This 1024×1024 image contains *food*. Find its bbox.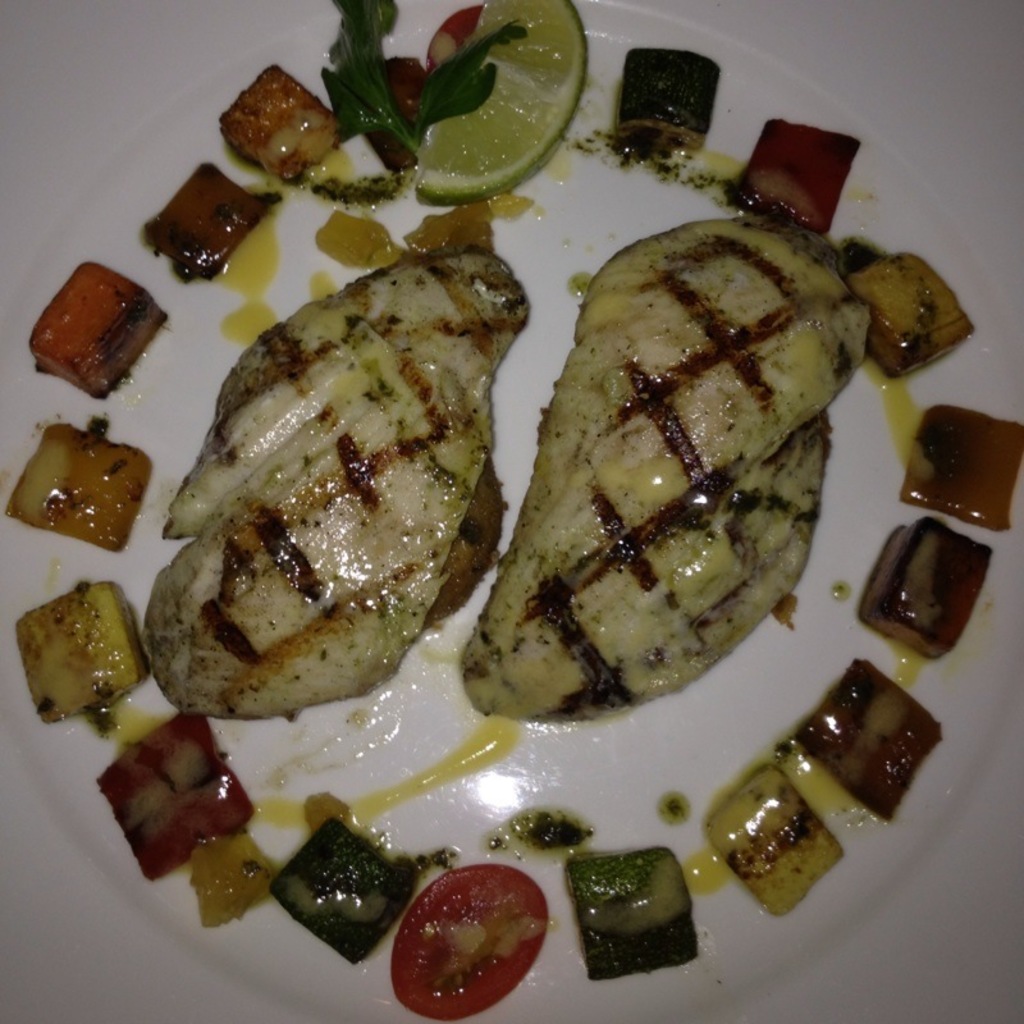
[142,246,532,721].
